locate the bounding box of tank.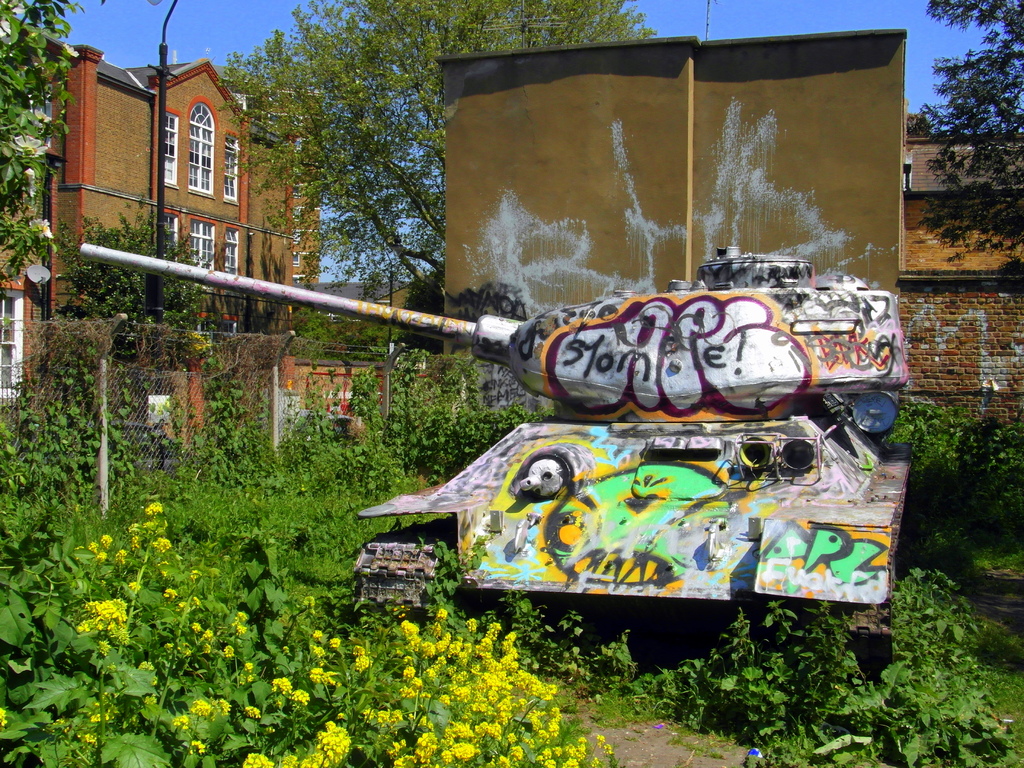
Bounding box: 77:239:908:682.
